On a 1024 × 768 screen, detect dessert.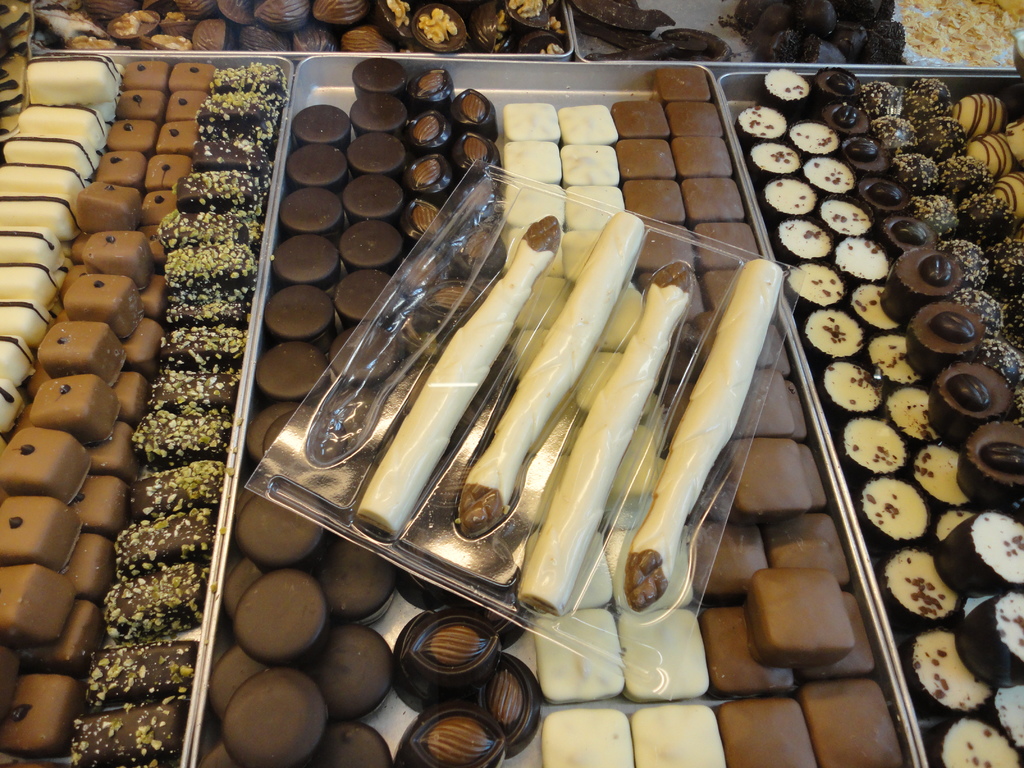
{"left": 70, "top": 707, "right": 186, "bottom": 767}.
